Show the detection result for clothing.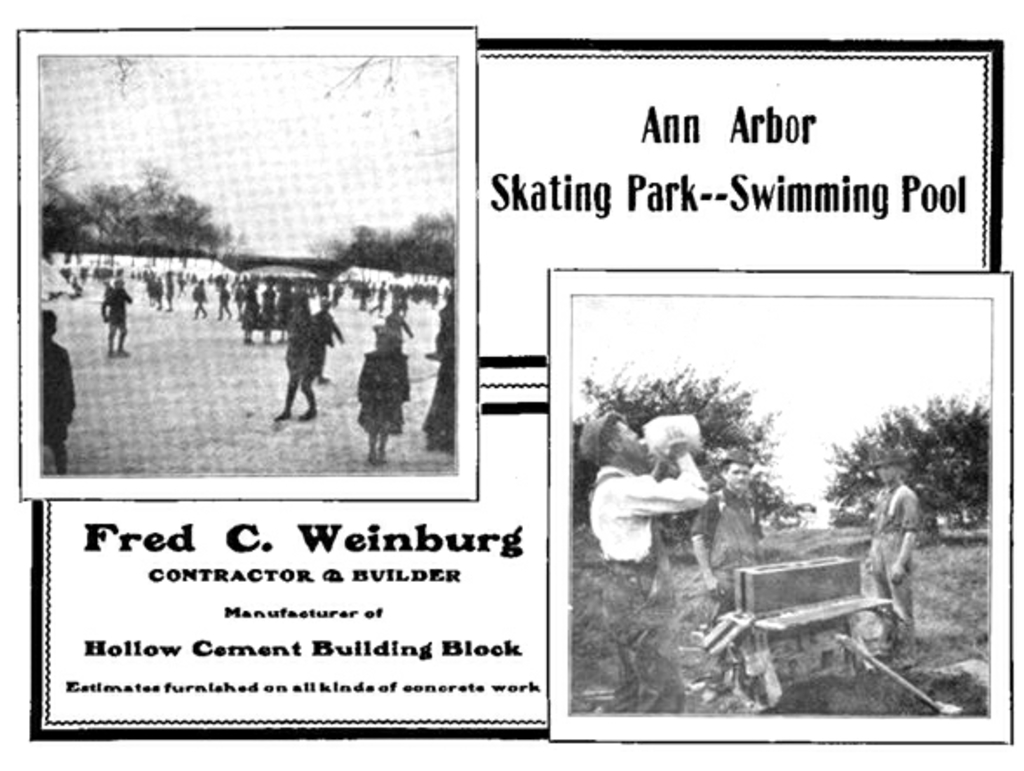
bbox=[589, 466, 707, 710].
